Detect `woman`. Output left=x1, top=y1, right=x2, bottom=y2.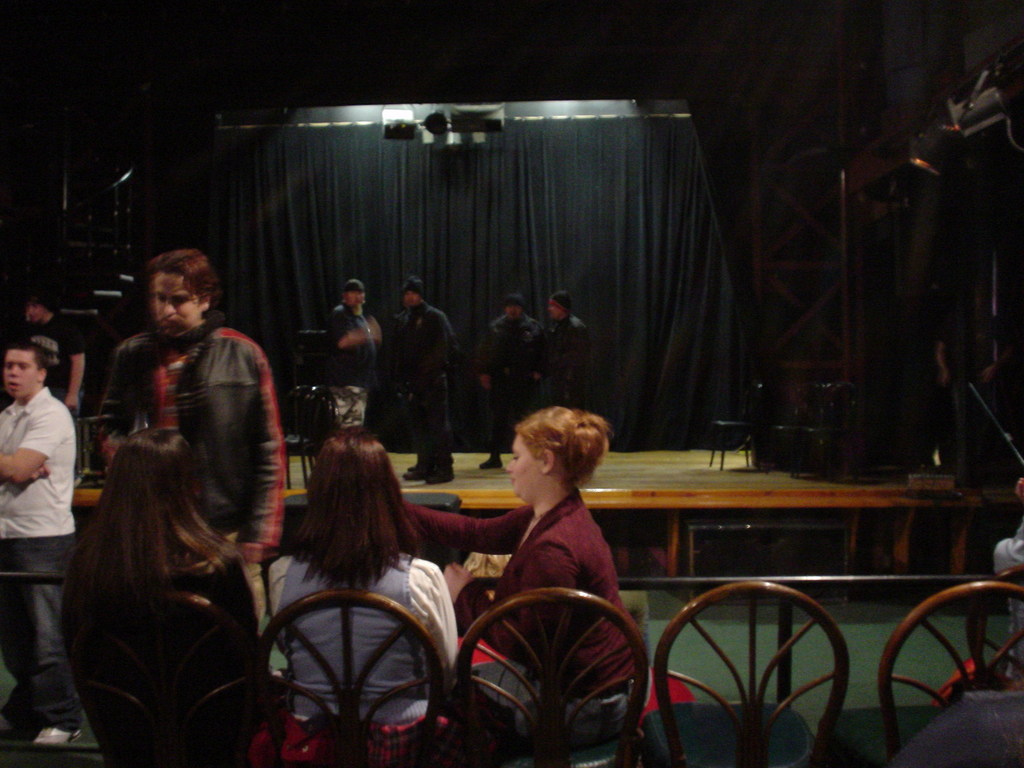
left=402, top=395, right=644, bottom=726.
